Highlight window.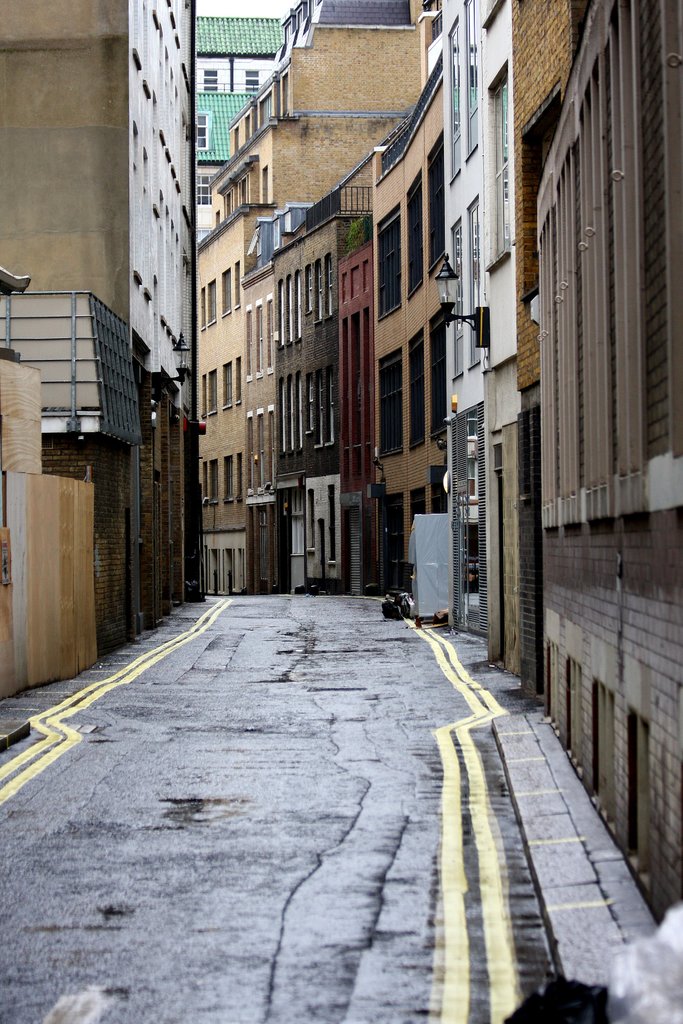
Highlighted region: box=[294, 271, 305, 335].
